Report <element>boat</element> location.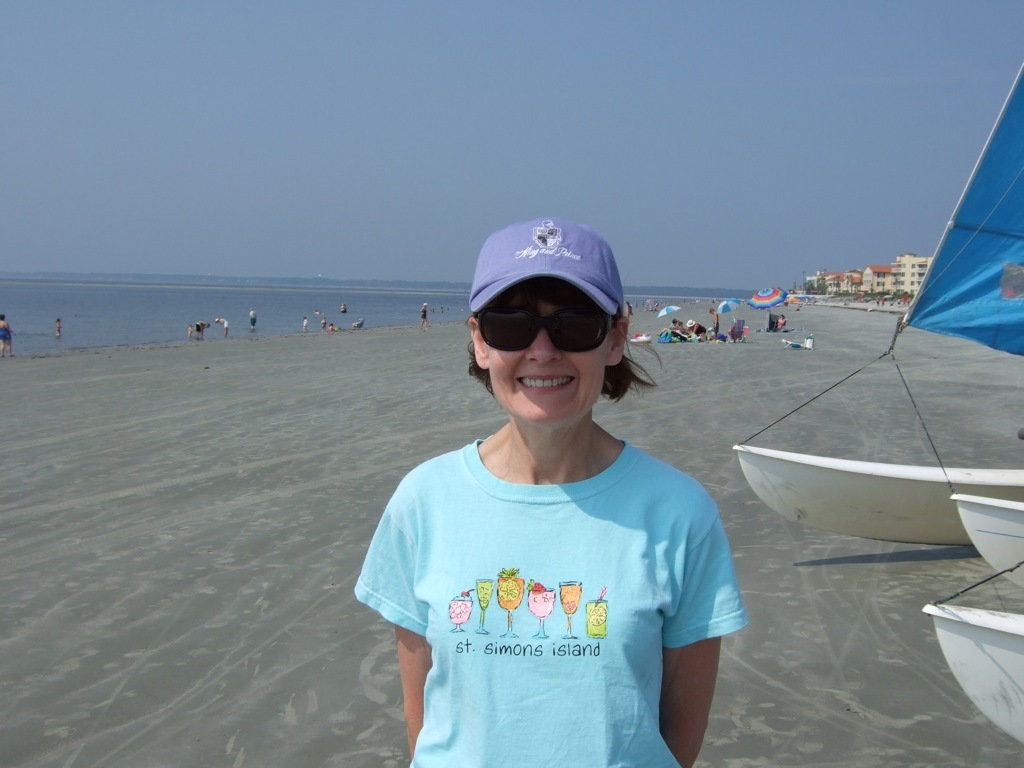
Report: {"left": 729, "top": 63, "right": 1023, "bottom": 551}.
